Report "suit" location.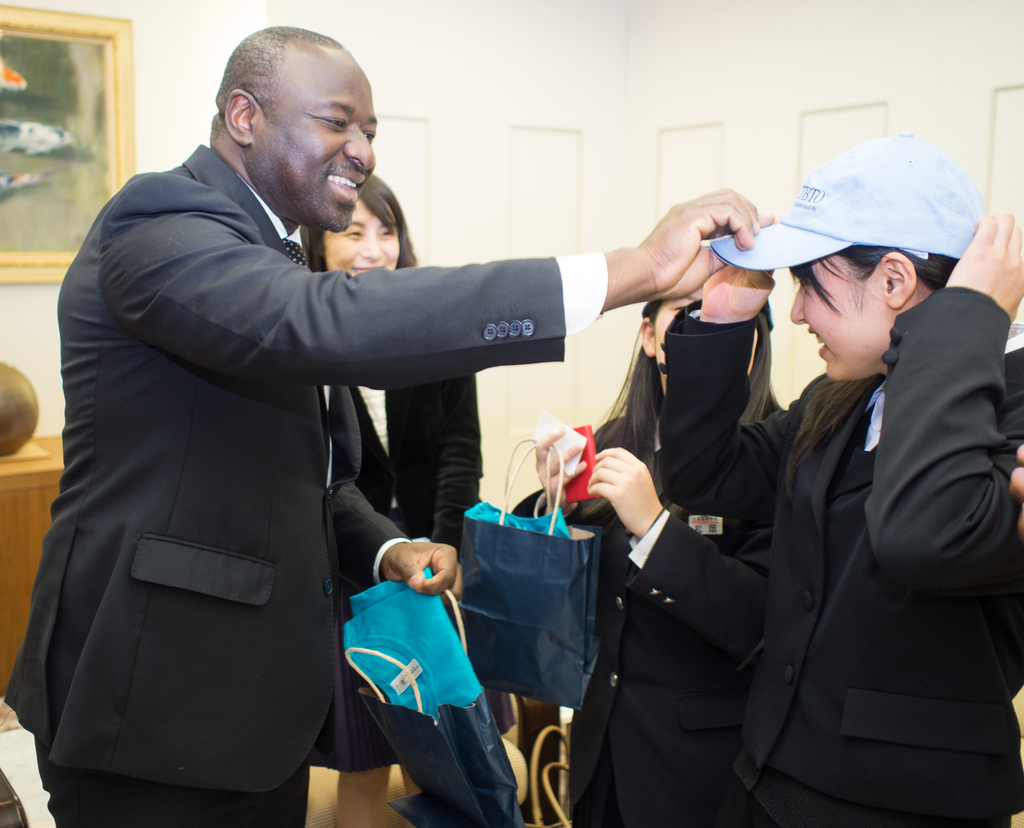
Report: rect(509, 415, 779, 827).
